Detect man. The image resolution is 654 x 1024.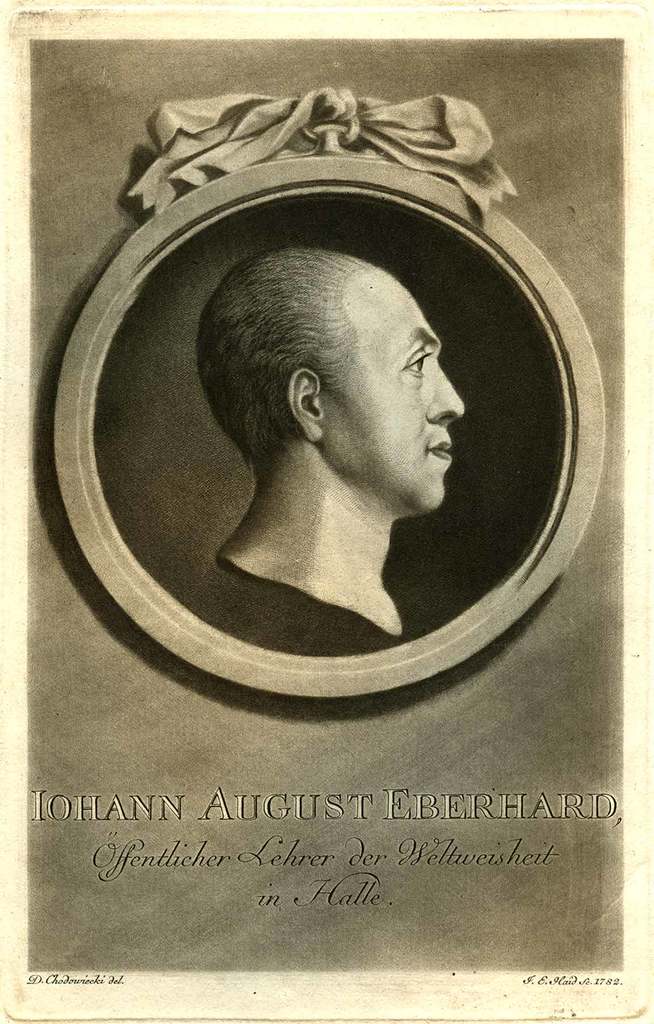
pyautogui.locateOnScreen(188, 234, 464, 636).
